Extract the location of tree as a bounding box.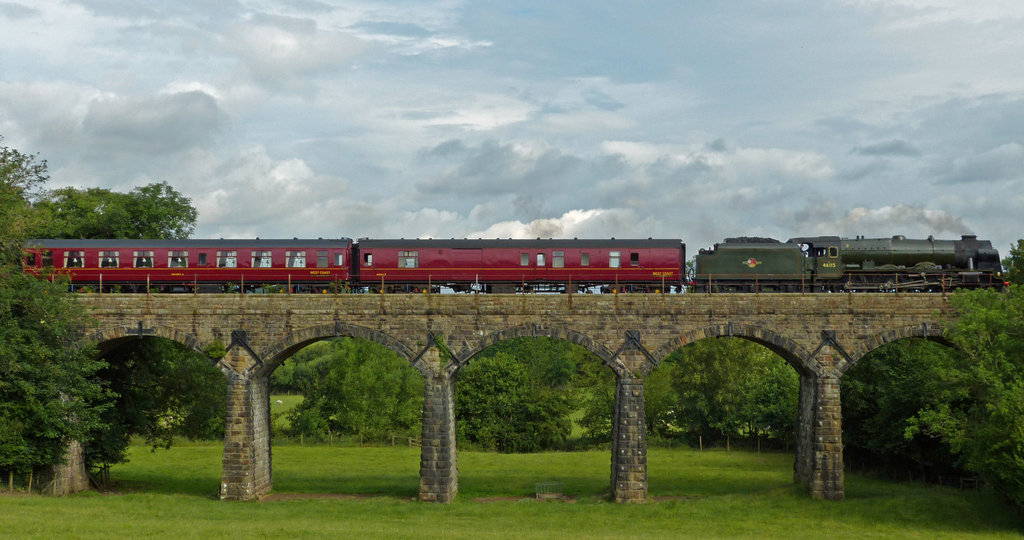
[666,338,800,452].
